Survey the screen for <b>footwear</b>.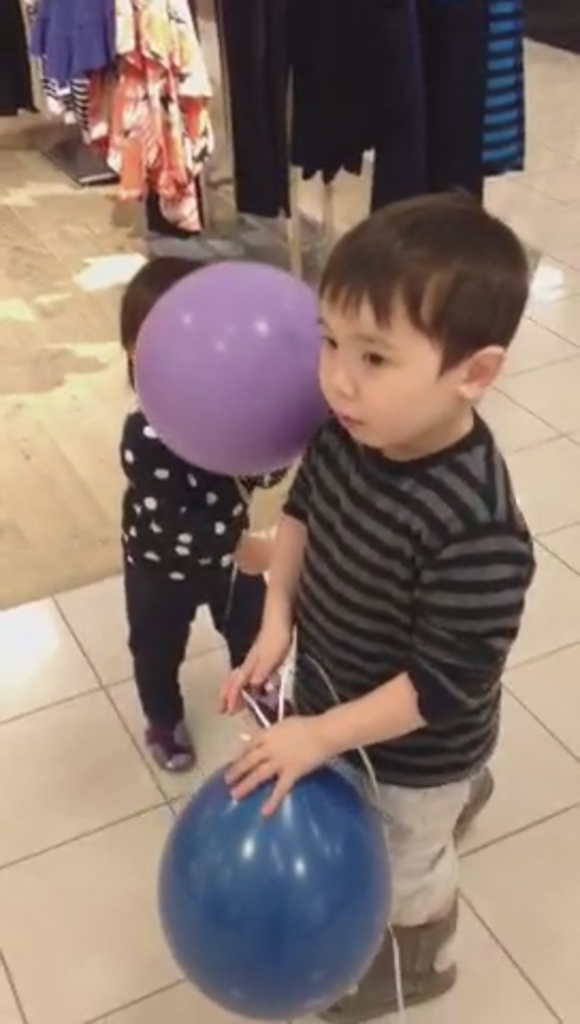
Survey found: (left=249, top=663, right=303, bottom=730).
